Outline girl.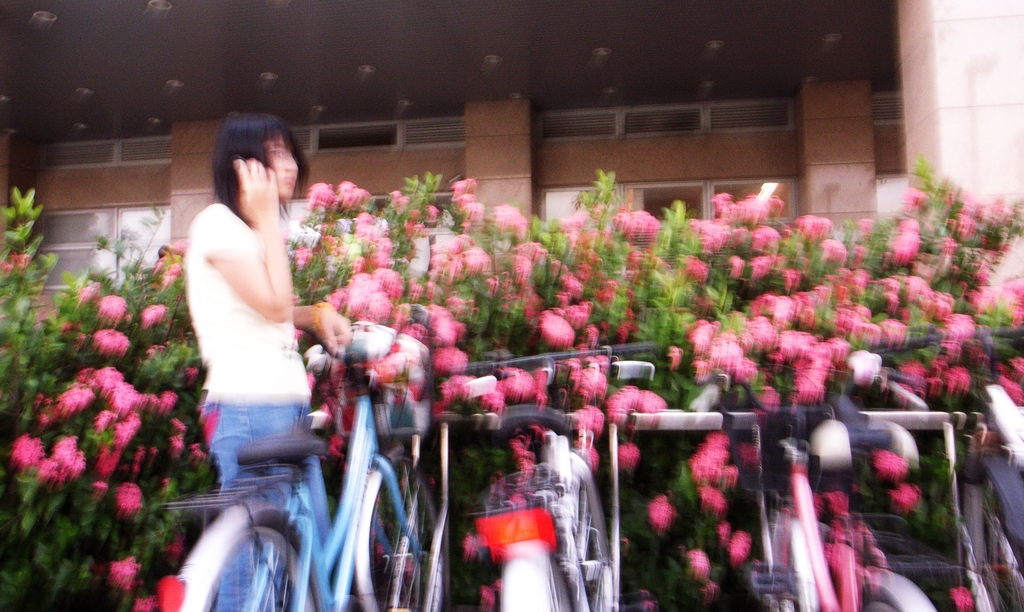
Outline: (left=179, top=115, right=351, bottom=610).
